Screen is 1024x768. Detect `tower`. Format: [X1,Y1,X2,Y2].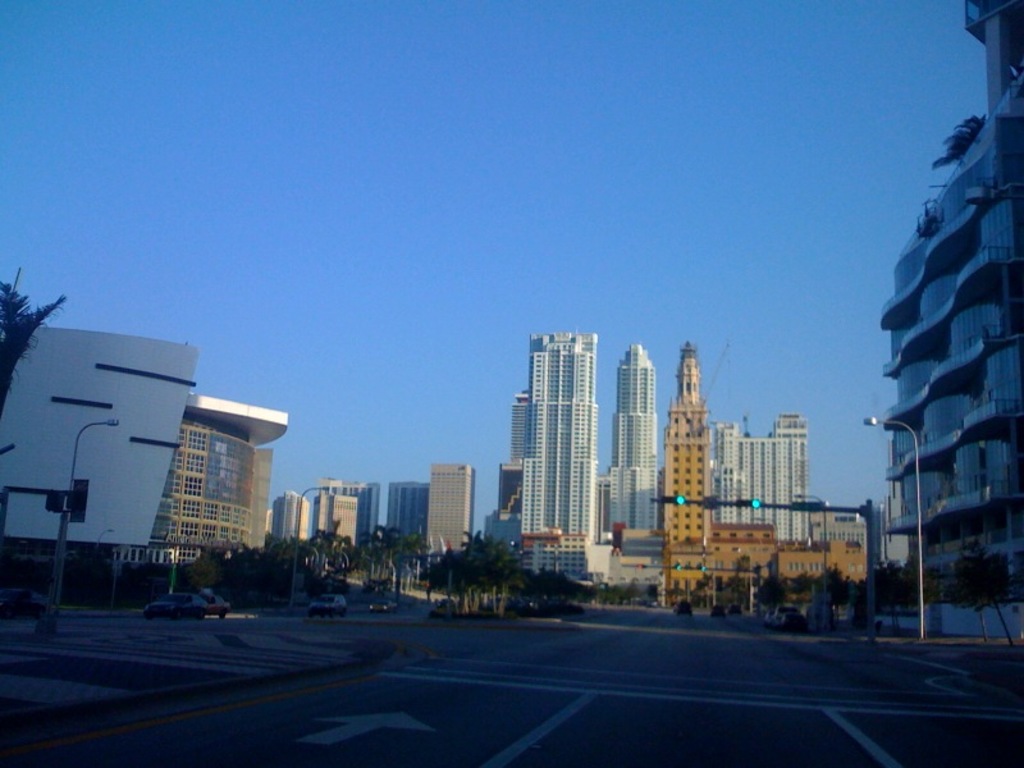
[609,339,660,539].
